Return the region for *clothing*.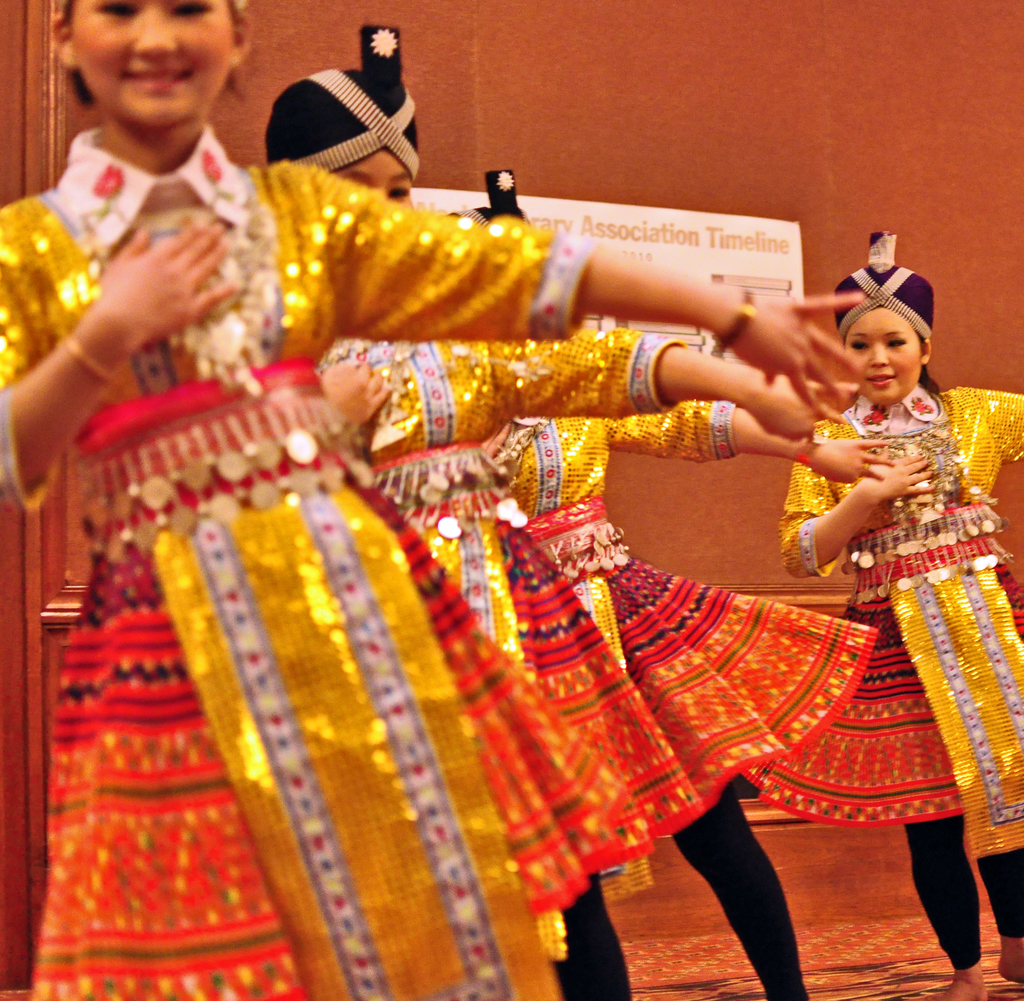
(left=769, top=380, right=1023, bottom=963).
